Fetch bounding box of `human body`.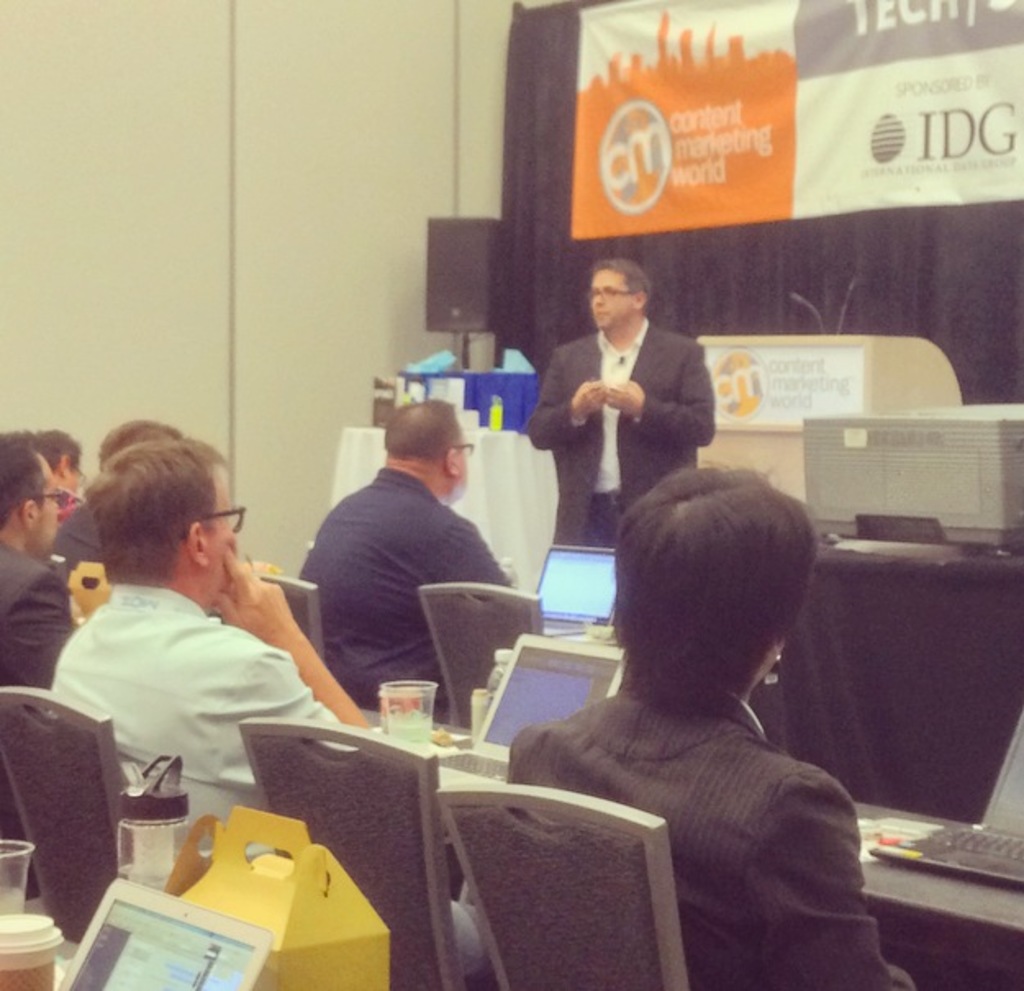
Bbox: <region>301, 396, 511, 726</region>.
